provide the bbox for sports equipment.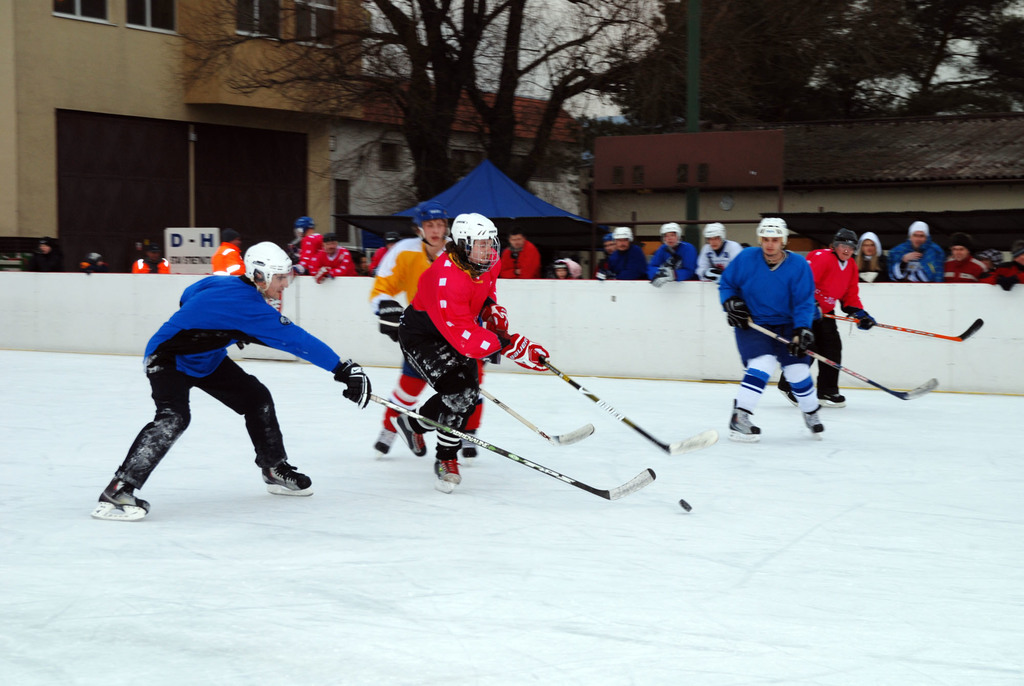
658,220,687,252.
